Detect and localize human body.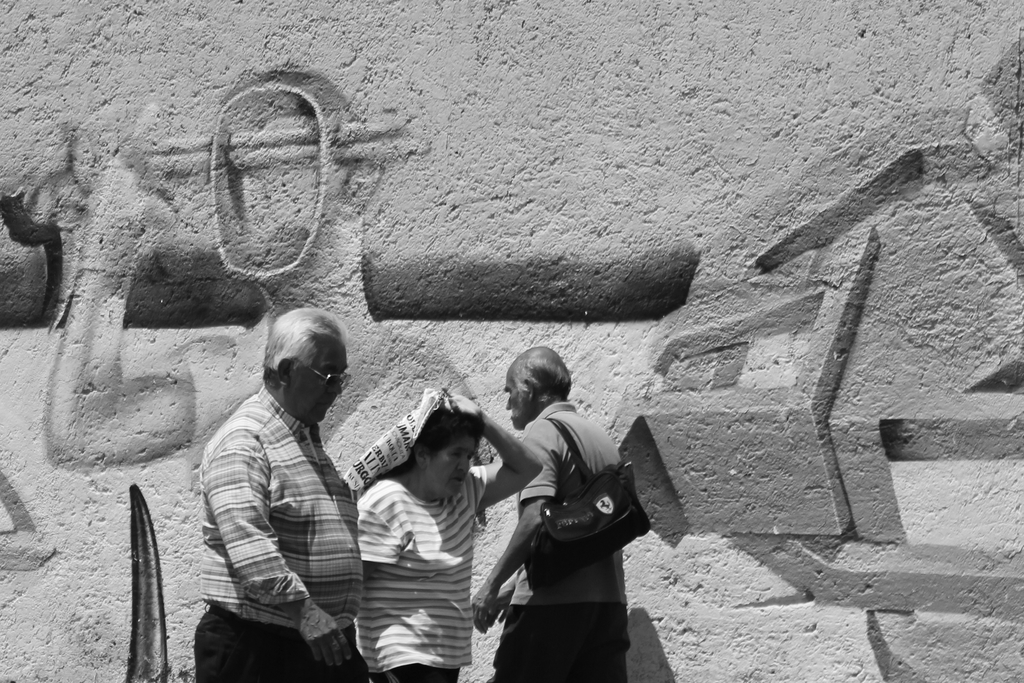
Localized at x1=199, y1=304, x2=366, y2=682.
